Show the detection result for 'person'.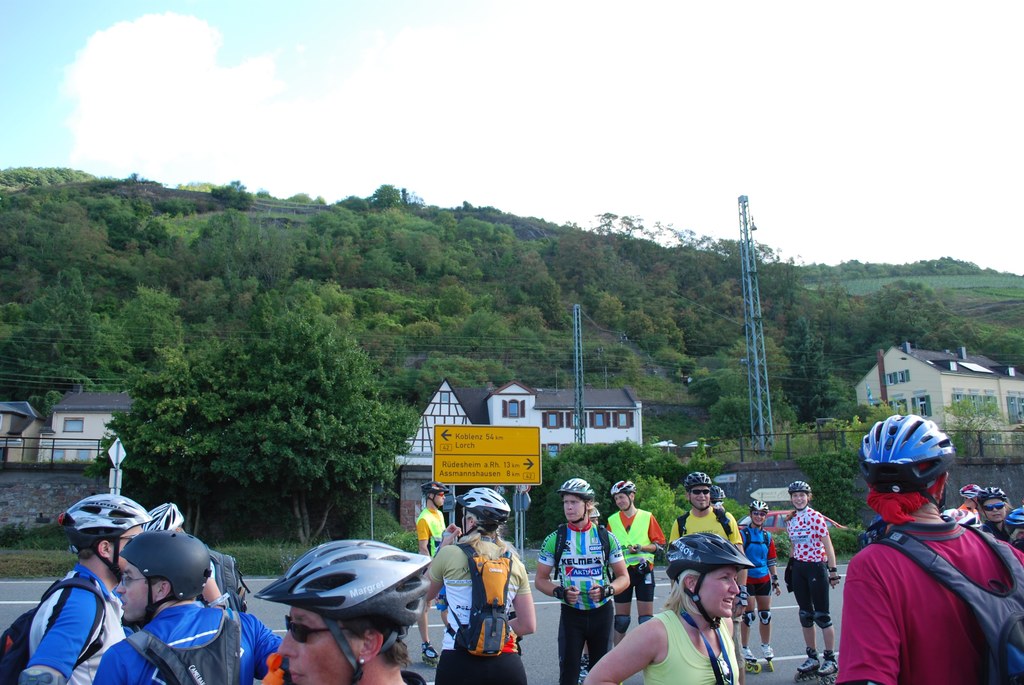
4:484:179:684.
